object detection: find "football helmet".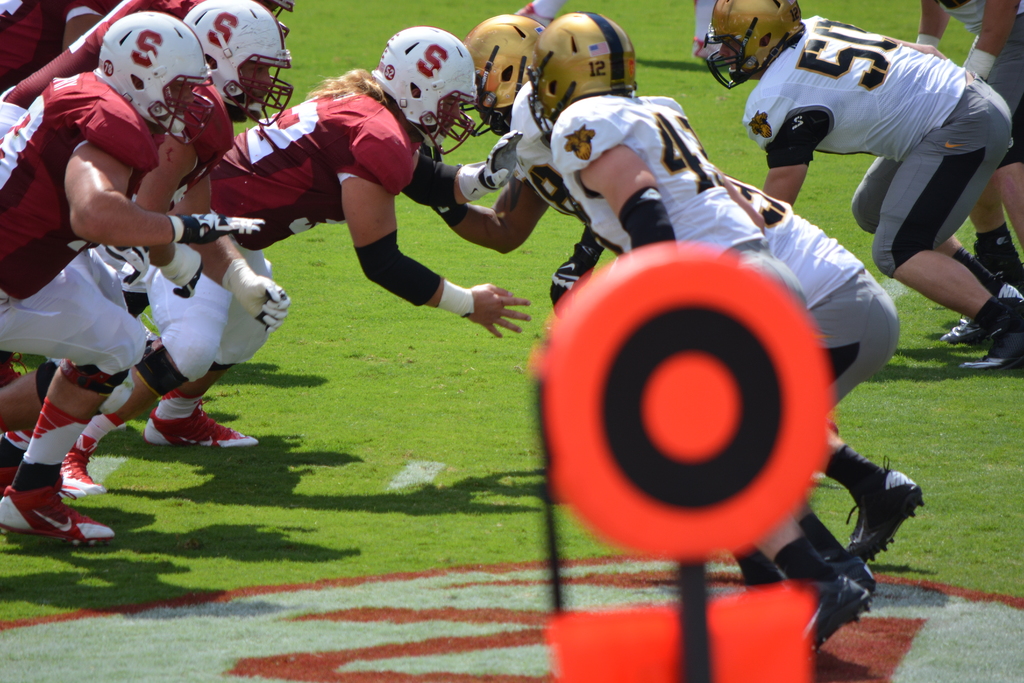
[94,15,216,153].
